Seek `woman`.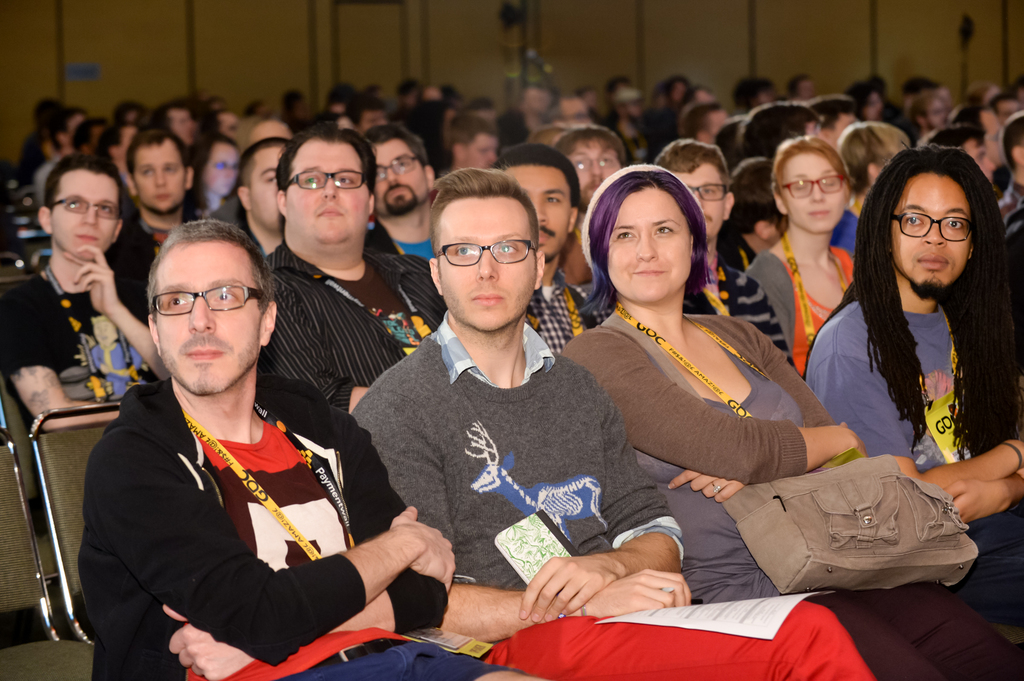
562 165 1023 680.
